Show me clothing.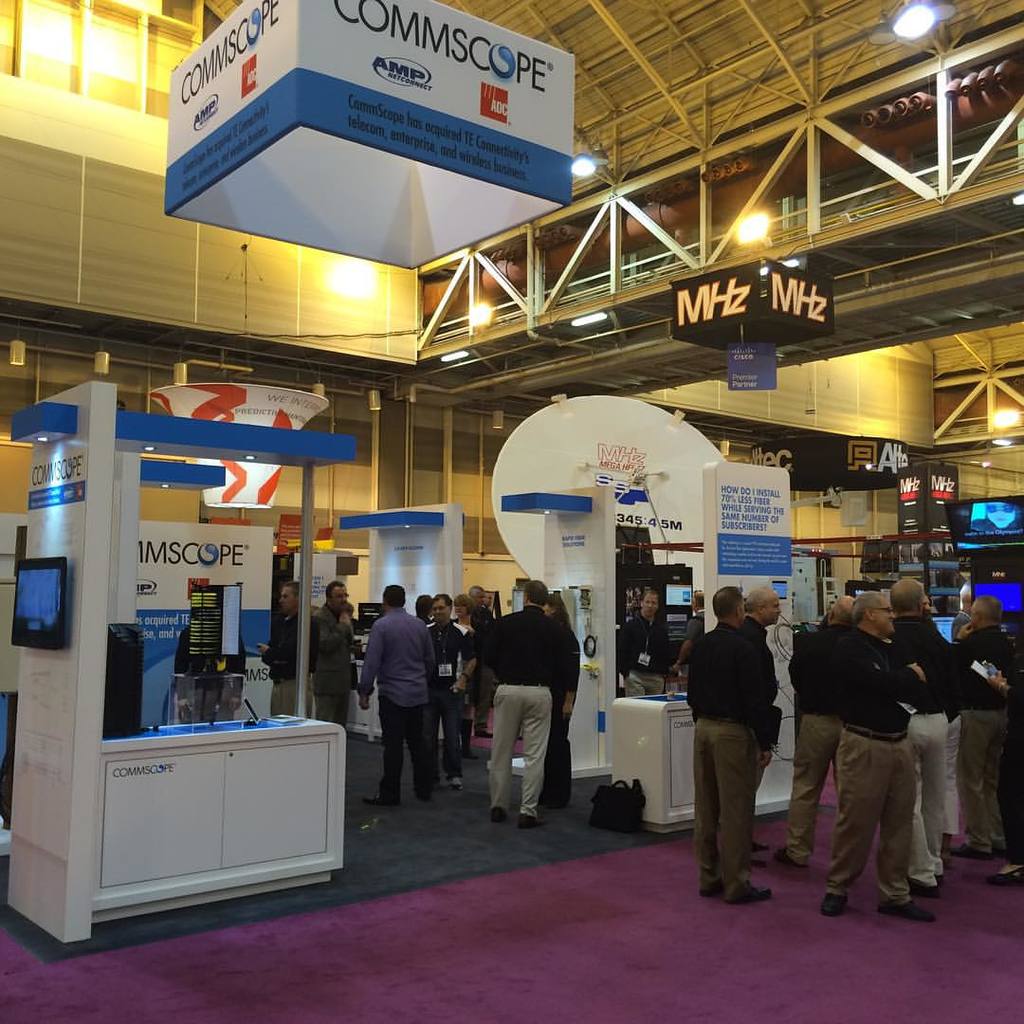
clothing is here: rect(260, 611, 301, 717).
